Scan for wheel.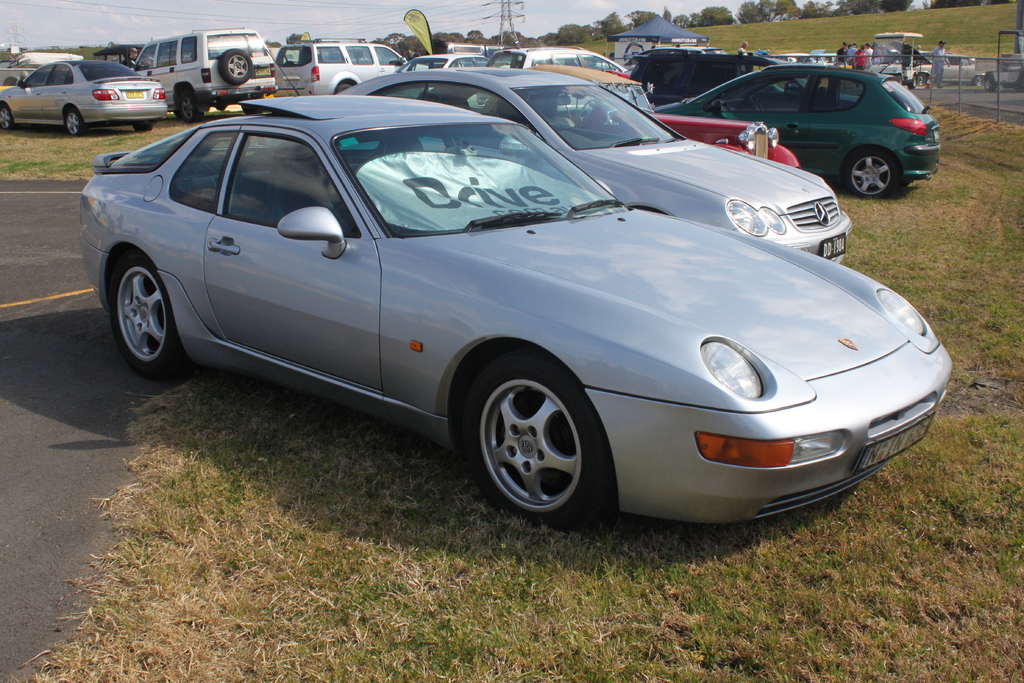
Scan result: [left=579, top=101, right=598, bottom=117].
